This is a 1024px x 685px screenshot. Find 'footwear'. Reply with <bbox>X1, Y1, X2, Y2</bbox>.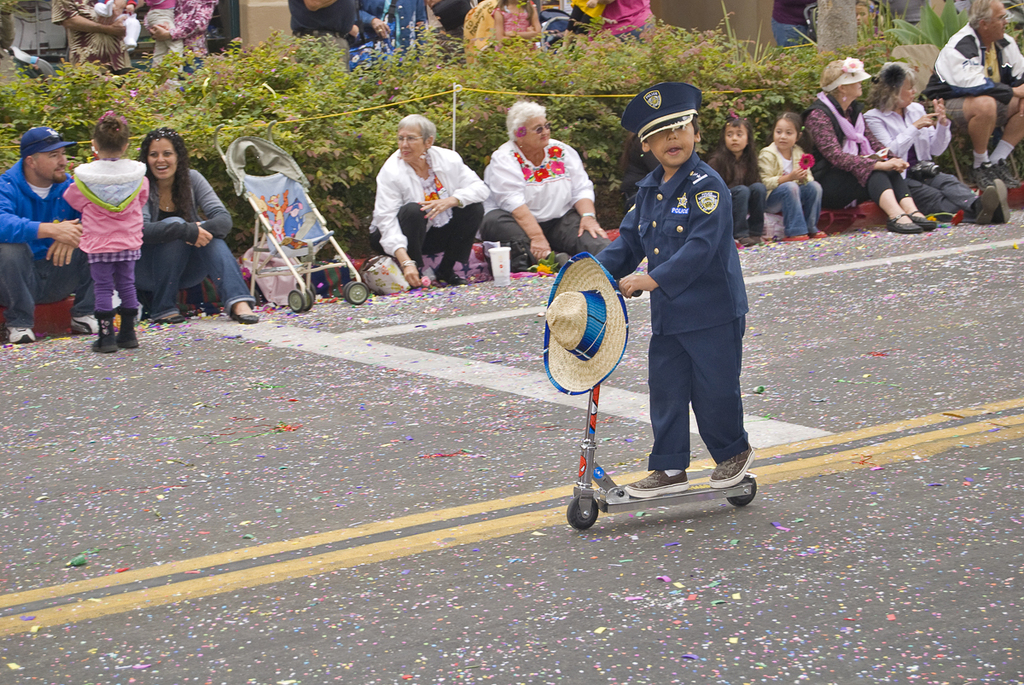
<bbox>887, 215, 922, 232</bbox>.
